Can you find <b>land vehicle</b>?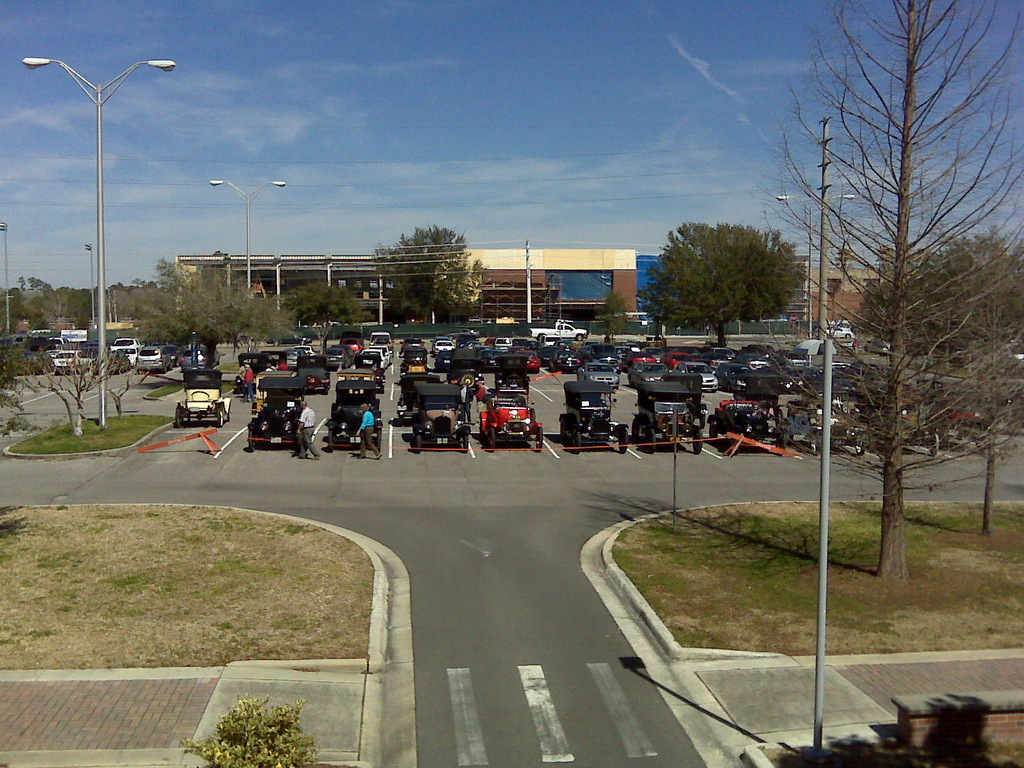
Yes, bounding box: detection(471, 391, 545, 454).
